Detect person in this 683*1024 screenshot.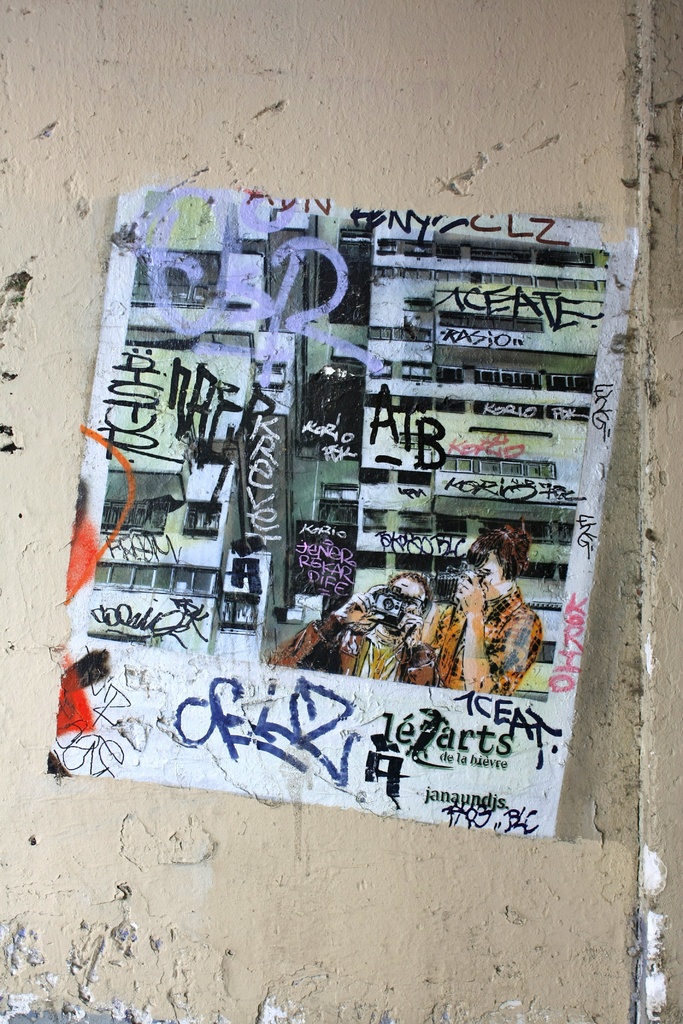
Detection: 266/572/435/686.
